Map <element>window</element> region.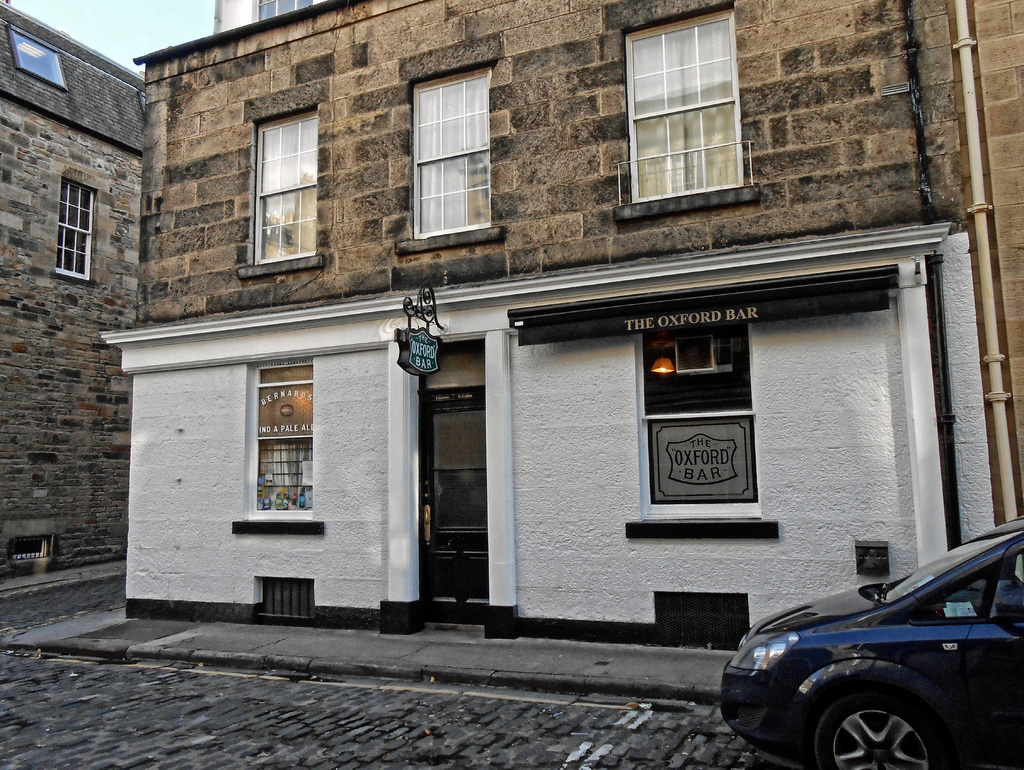
Mapped to rect(605, 7, 754, 216).
